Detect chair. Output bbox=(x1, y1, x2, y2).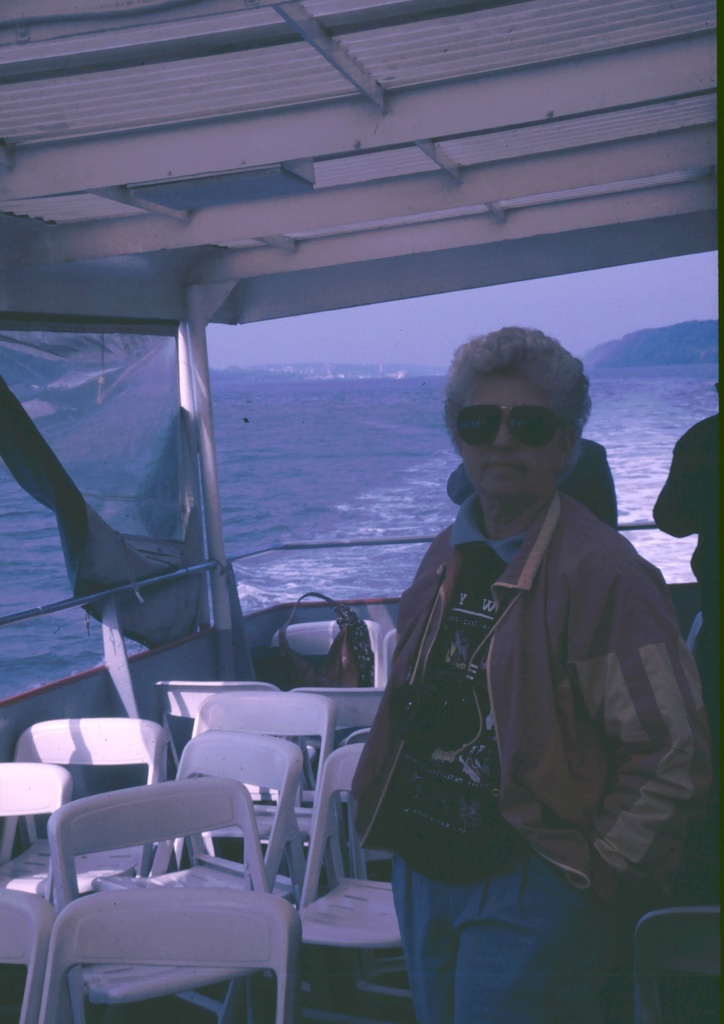
bbox=(179, 689, 336, 893).
